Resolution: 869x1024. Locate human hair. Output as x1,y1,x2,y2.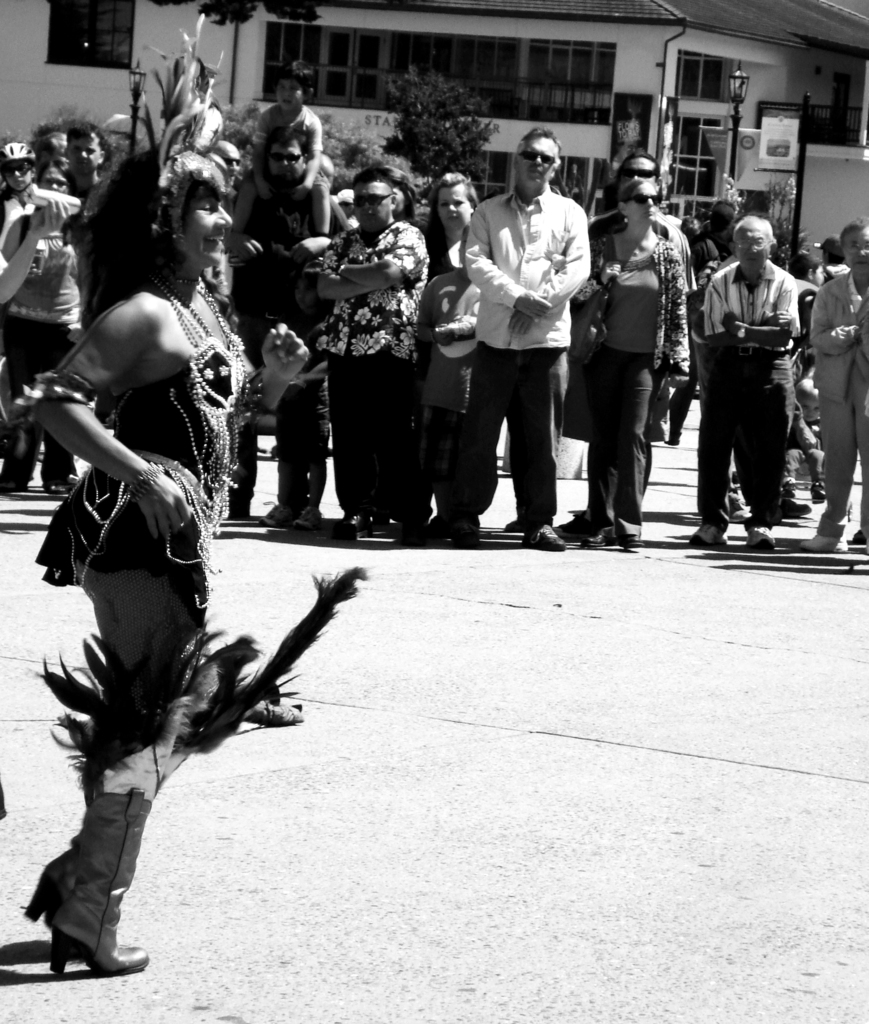
520,125,565,161.
